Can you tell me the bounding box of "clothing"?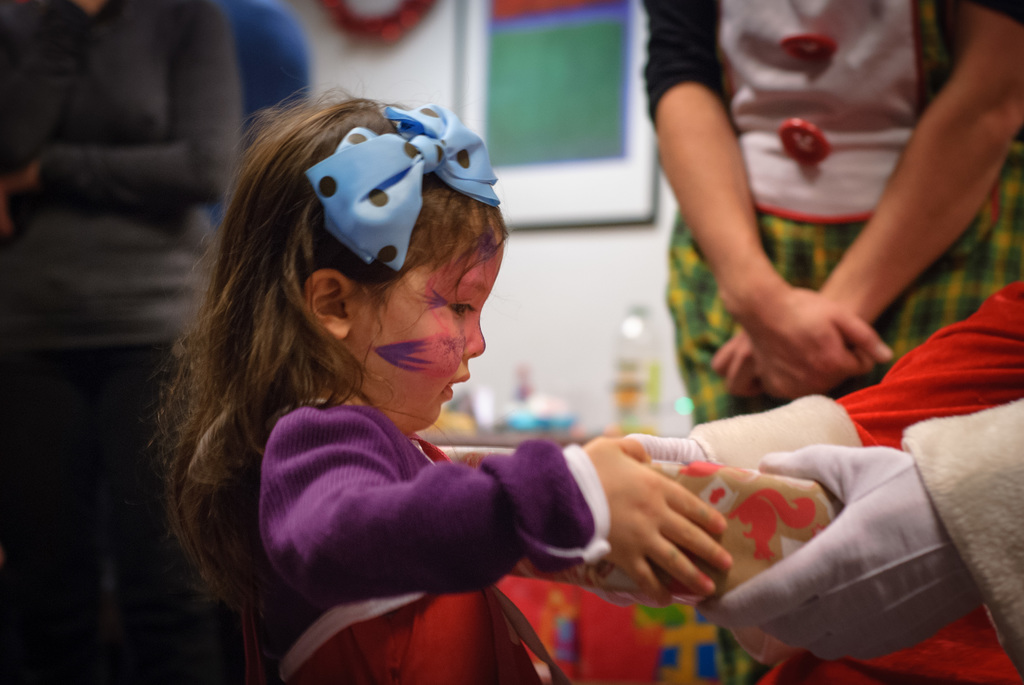
[left=751, top=273, right=1023, bottom=684].
